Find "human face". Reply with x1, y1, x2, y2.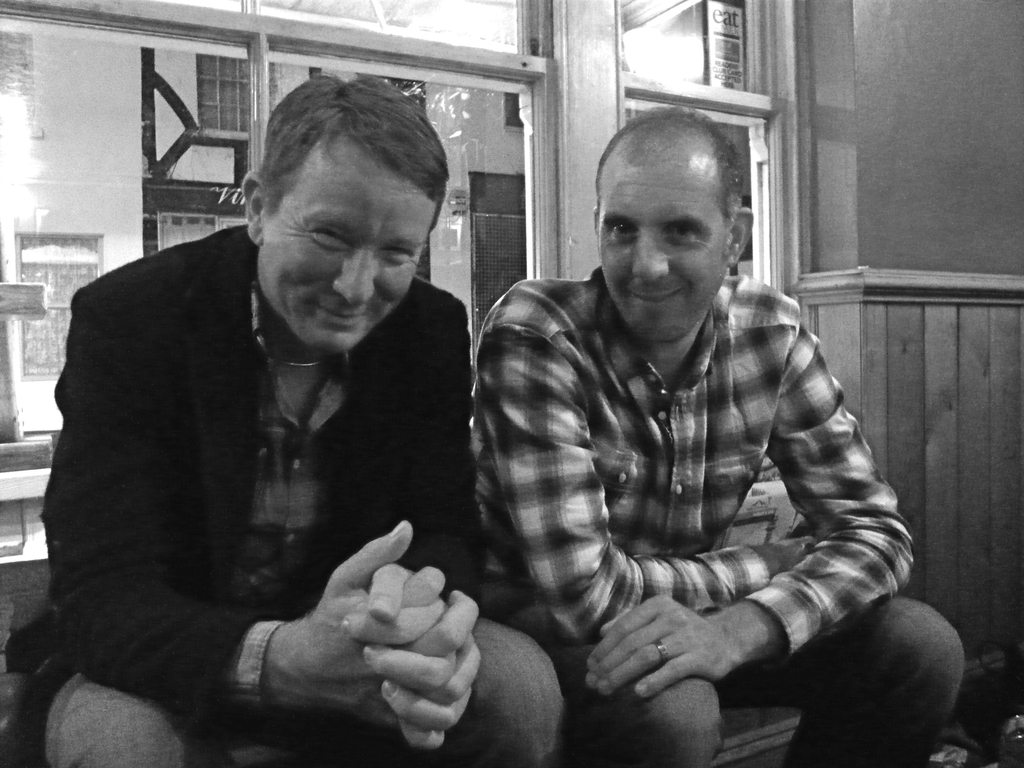
595, 164, 728, 343.
